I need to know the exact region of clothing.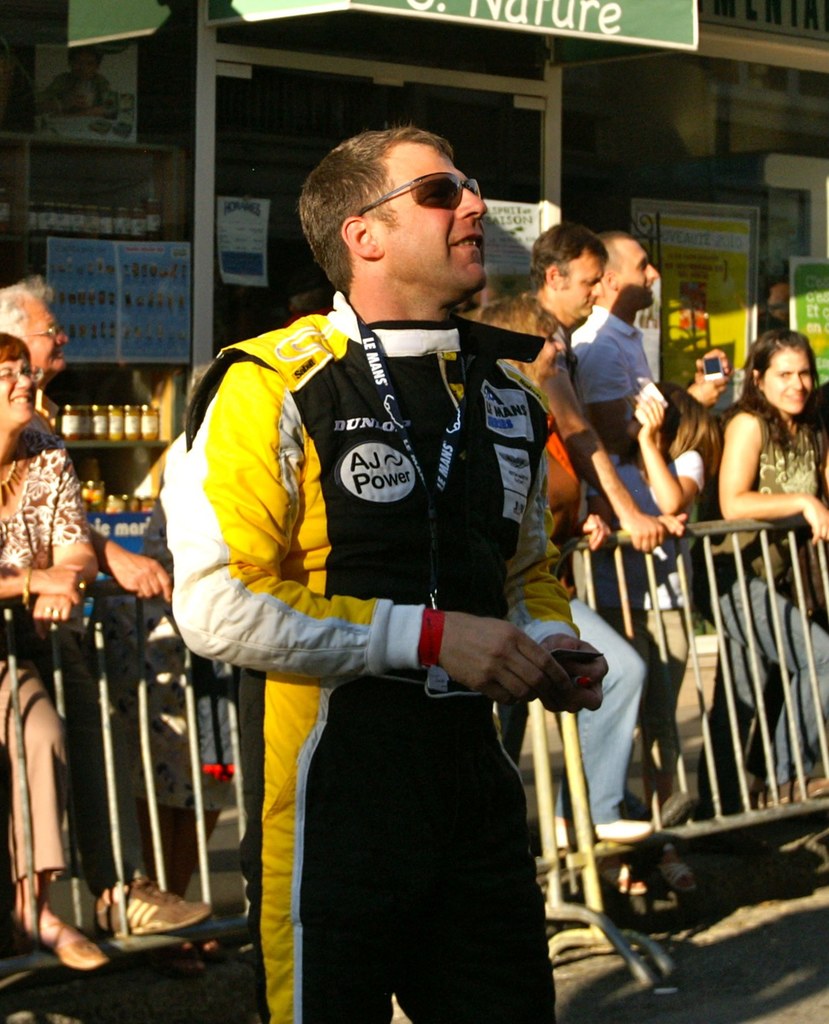
Region: locate(150, 296, 583, 1023).
